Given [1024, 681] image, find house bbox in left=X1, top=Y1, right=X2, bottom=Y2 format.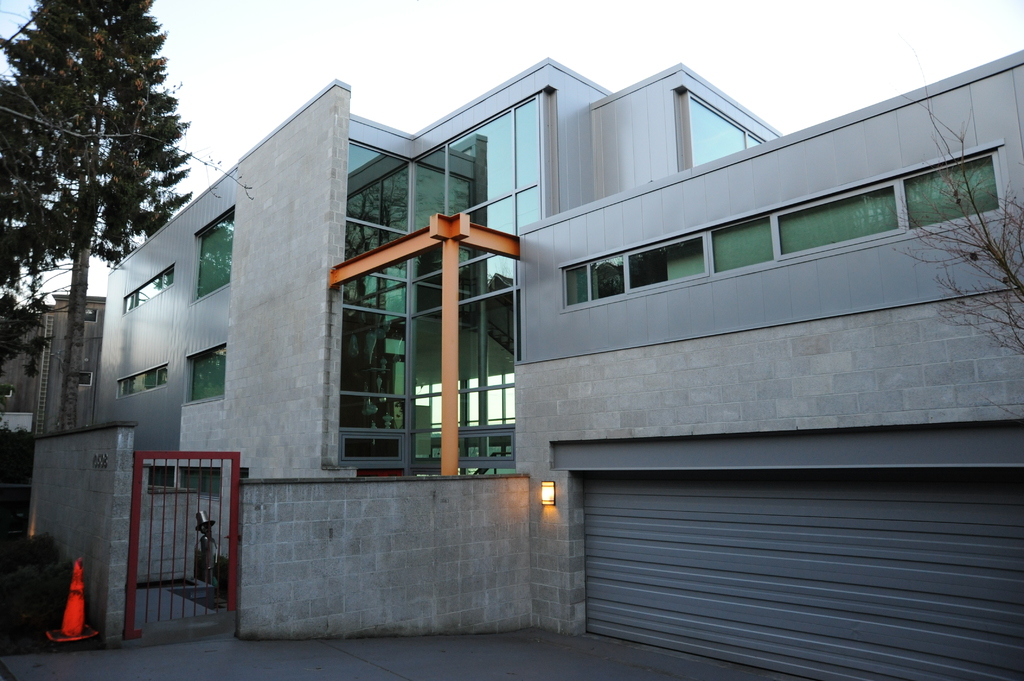
left=83, top=55, right=1023, bottom=680.
